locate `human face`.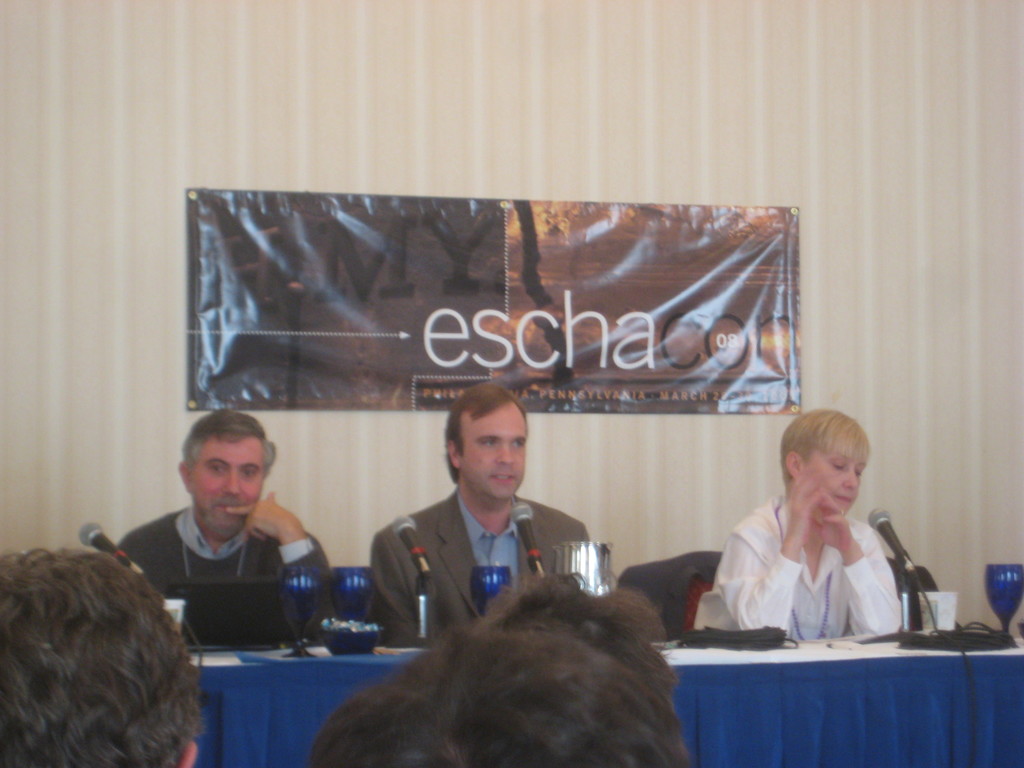
Bounding box: bbox=[805, 455, 866, 516].
